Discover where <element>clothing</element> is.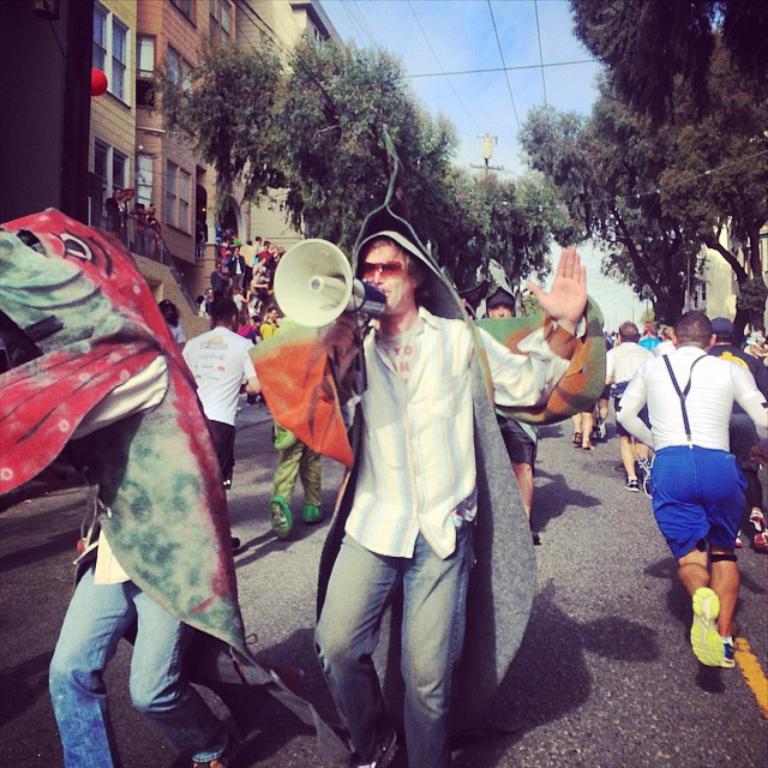
Discovered at <bbox>302, 302, 577, 767</bbox>.
